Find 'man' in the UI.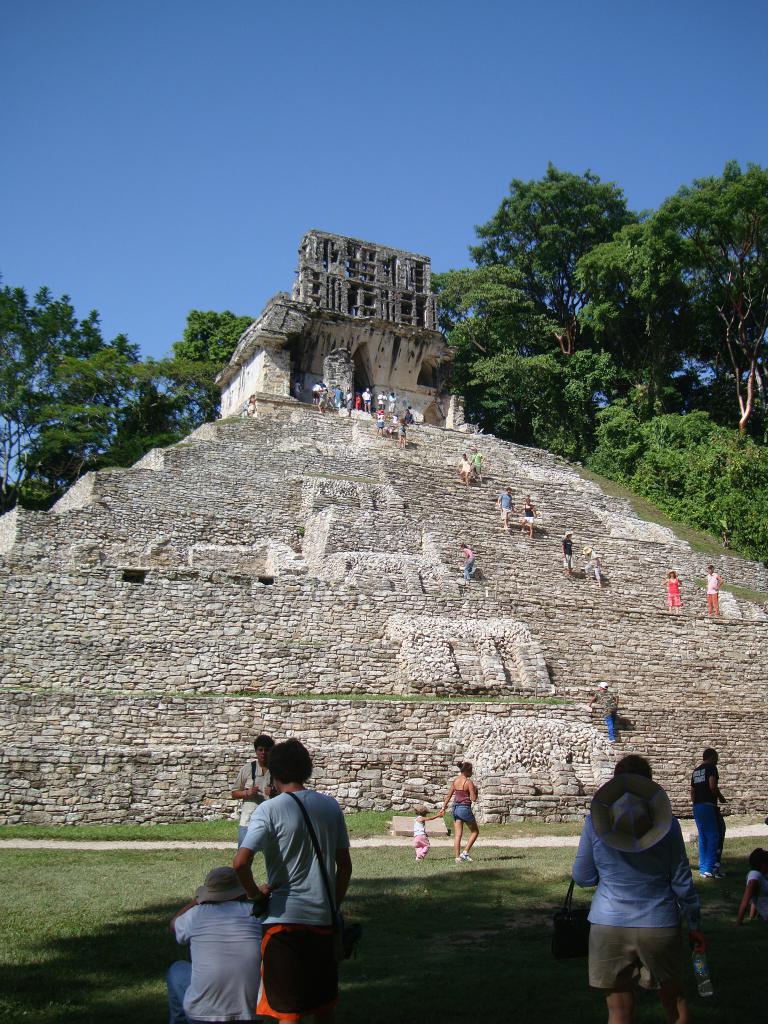
UI element at (x1=494, y1=486, x2=517, y2=534).
